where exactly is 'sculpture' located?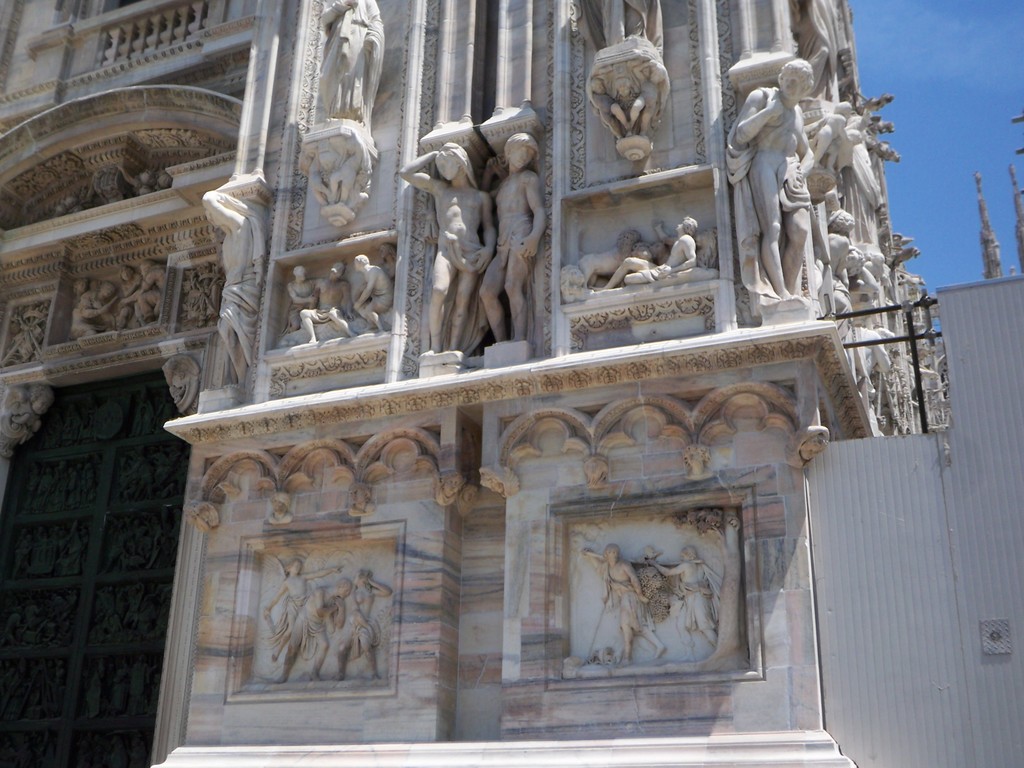
Its bounding box is [831, 233, 868, 305].
